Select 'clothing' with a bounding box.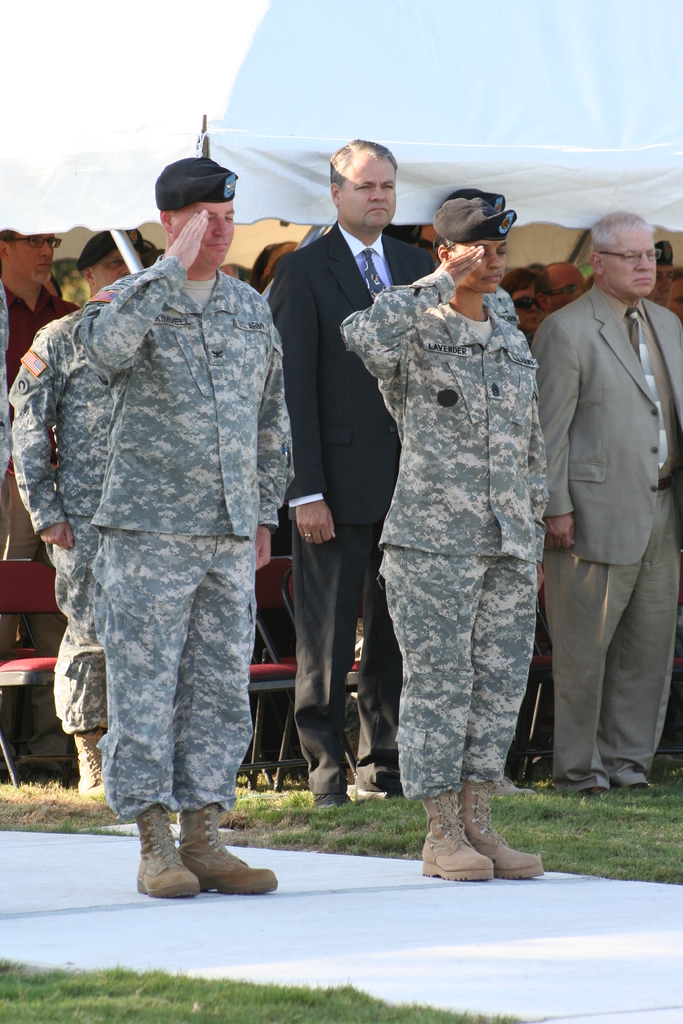
box(264, 221, 431, 801).
